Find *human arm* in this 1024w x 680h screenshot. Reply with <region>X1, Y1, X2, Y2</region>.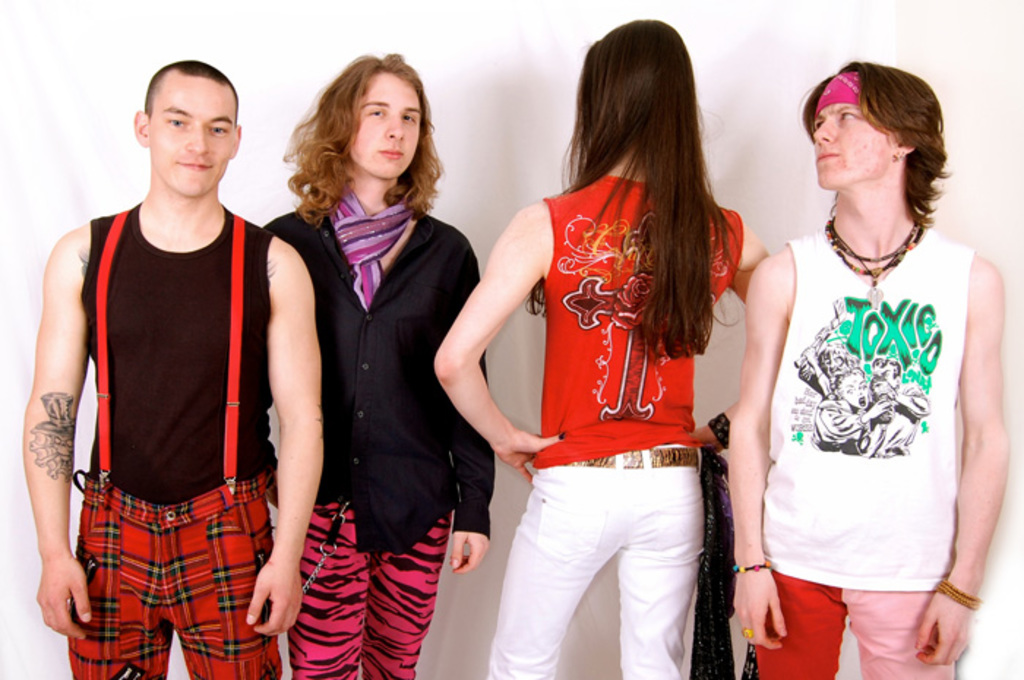
<region>22, 222, 97, 639</region>.
